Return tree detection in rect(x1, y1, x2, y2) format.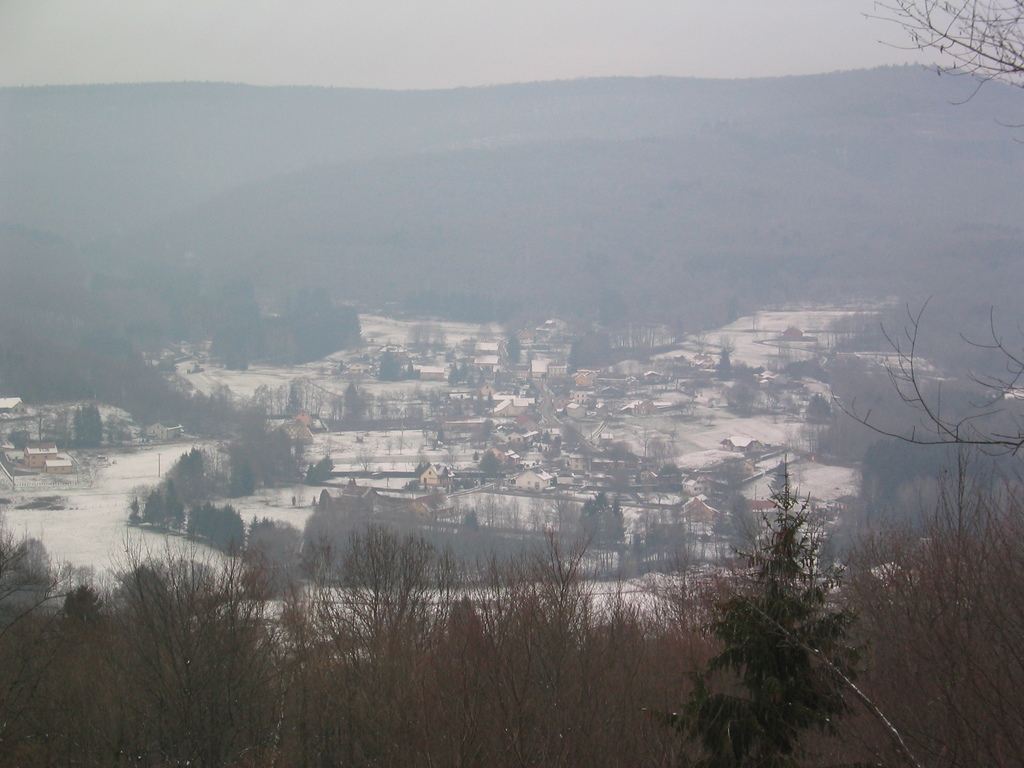
rect(481, 452, 501, 471).
